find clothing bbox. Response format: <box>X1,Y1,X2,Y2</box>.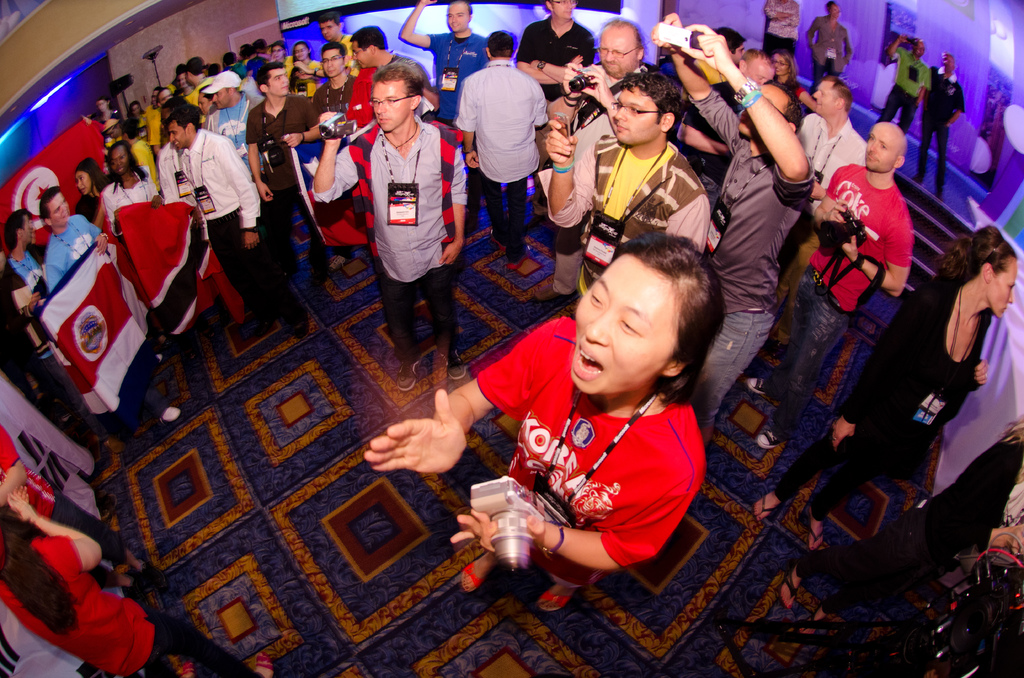
<box>282,59,332,106</box>.
